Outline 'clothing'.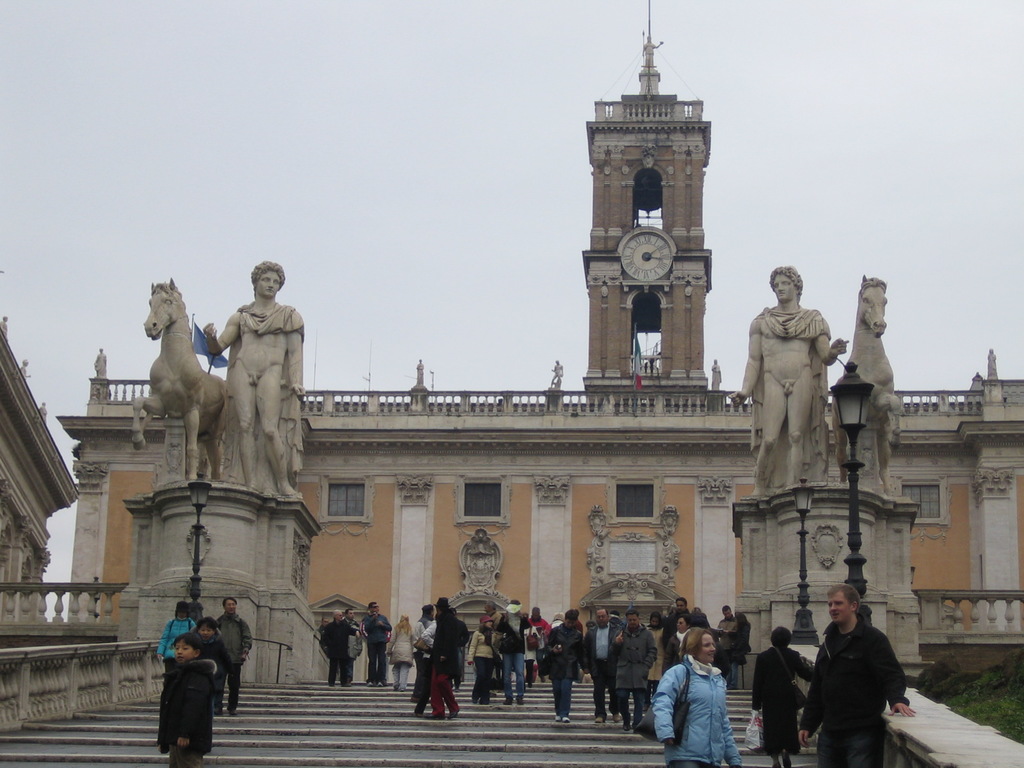
Outline: locate(755, 641, 822, 767).
